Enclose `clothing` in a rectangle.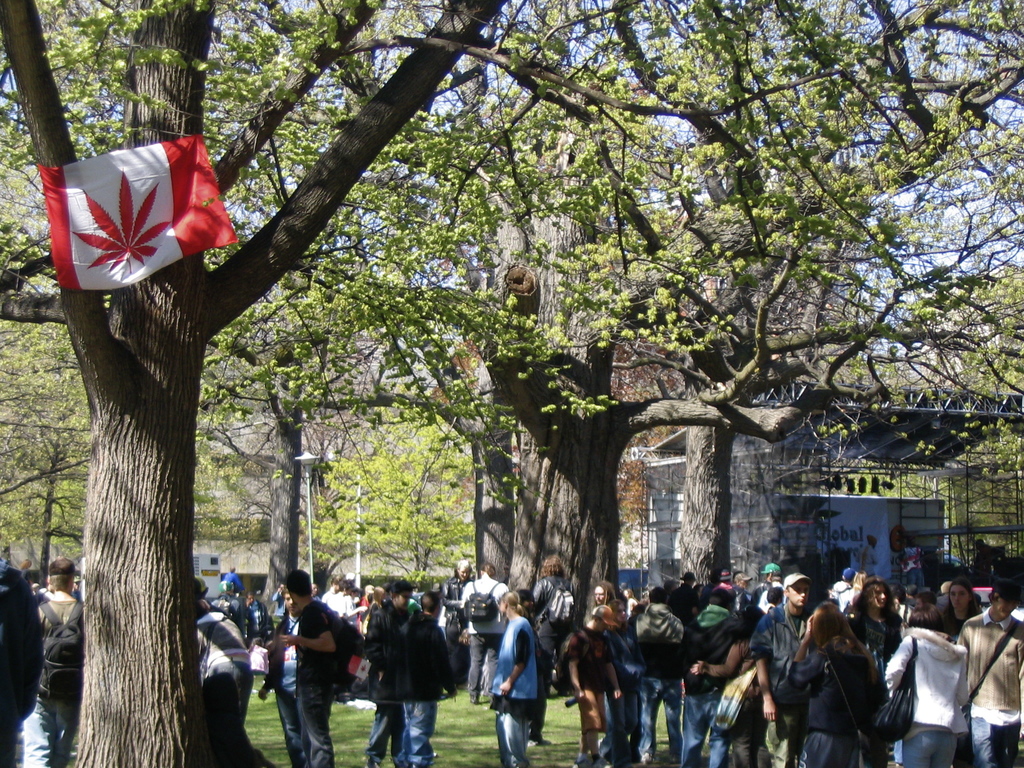
[left=22, top=595, right=88, bottom=767].
